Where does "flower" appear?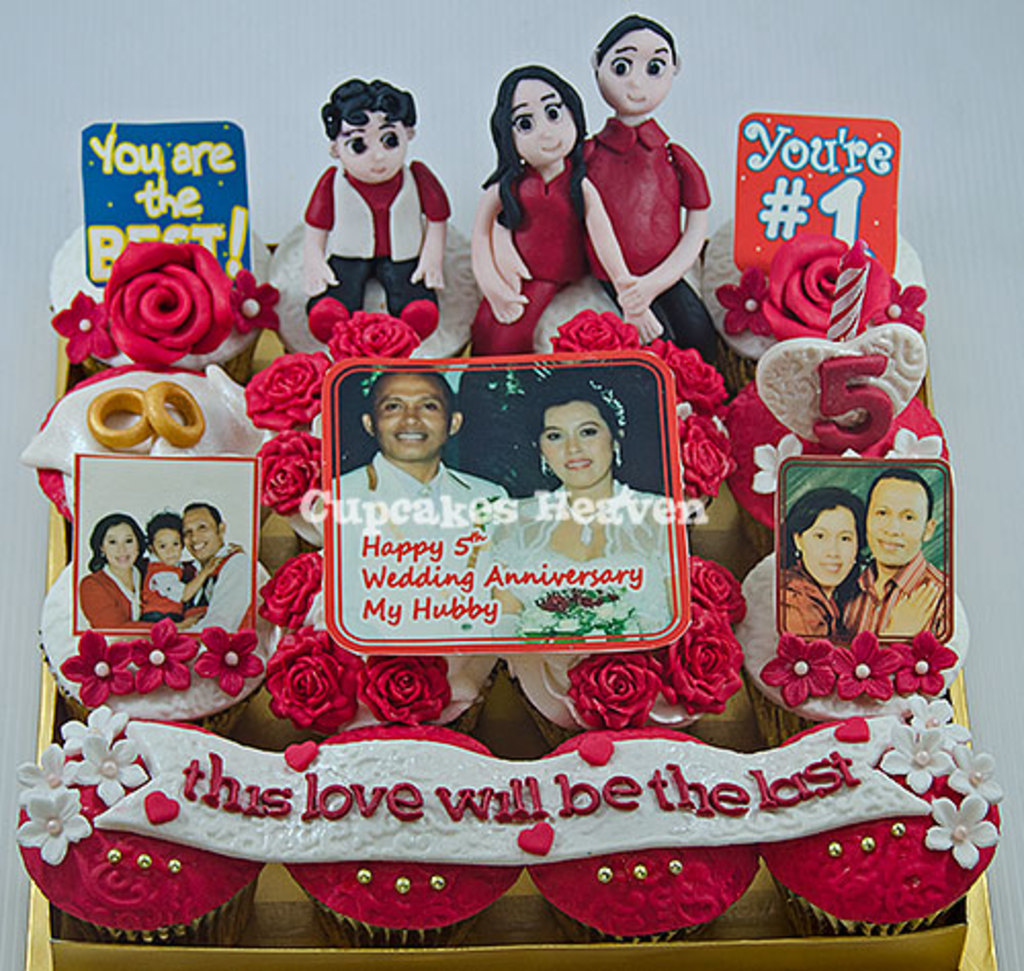
Appears at (left=825, top=625, right=918, bottom=705).
